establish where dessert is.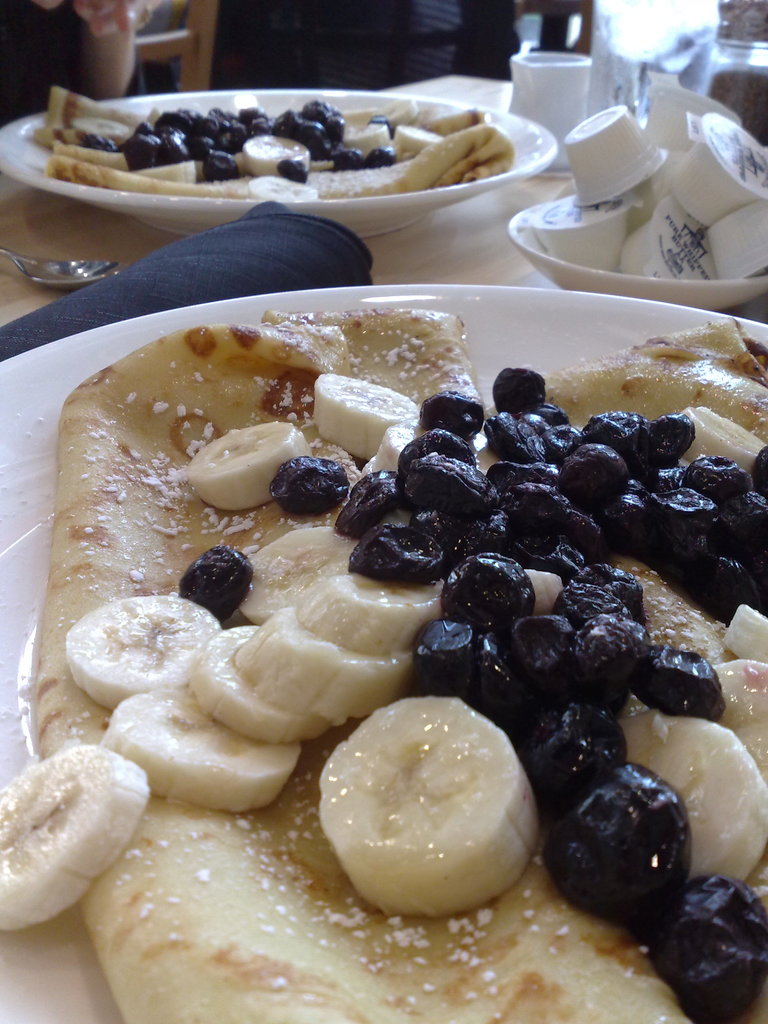
Established at BBox(297, 575, 452, 649).
